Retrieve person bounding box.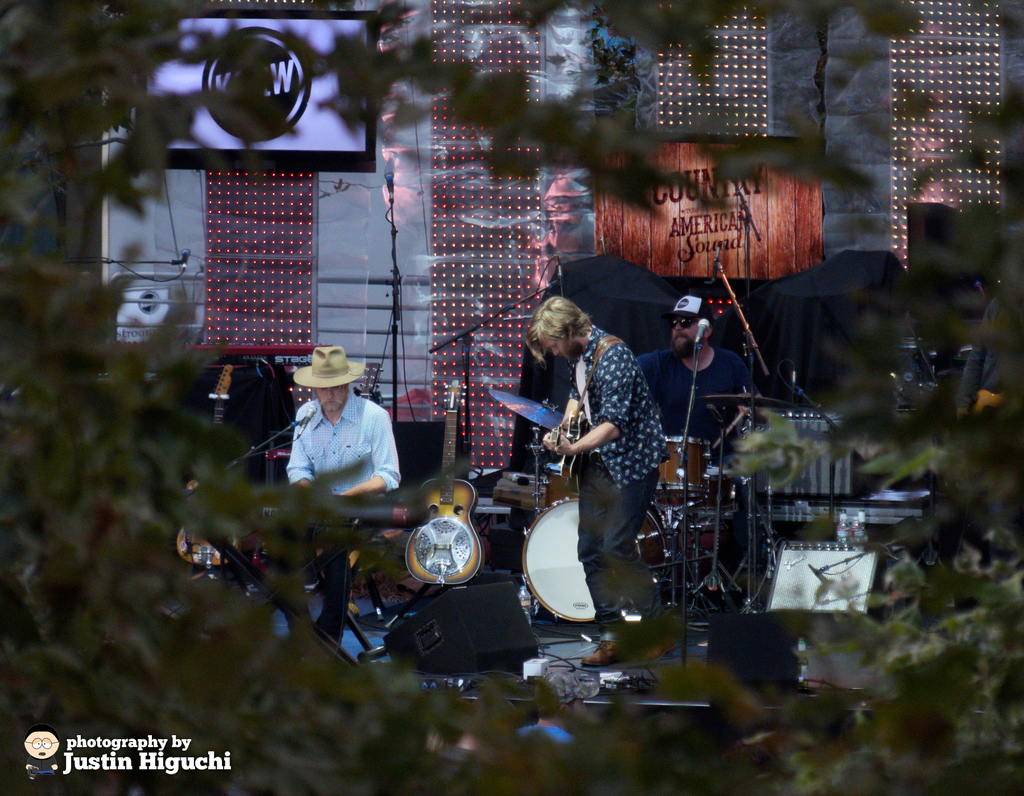
Bounding box: x1=635 y1=294 x2=766 y2=465.
